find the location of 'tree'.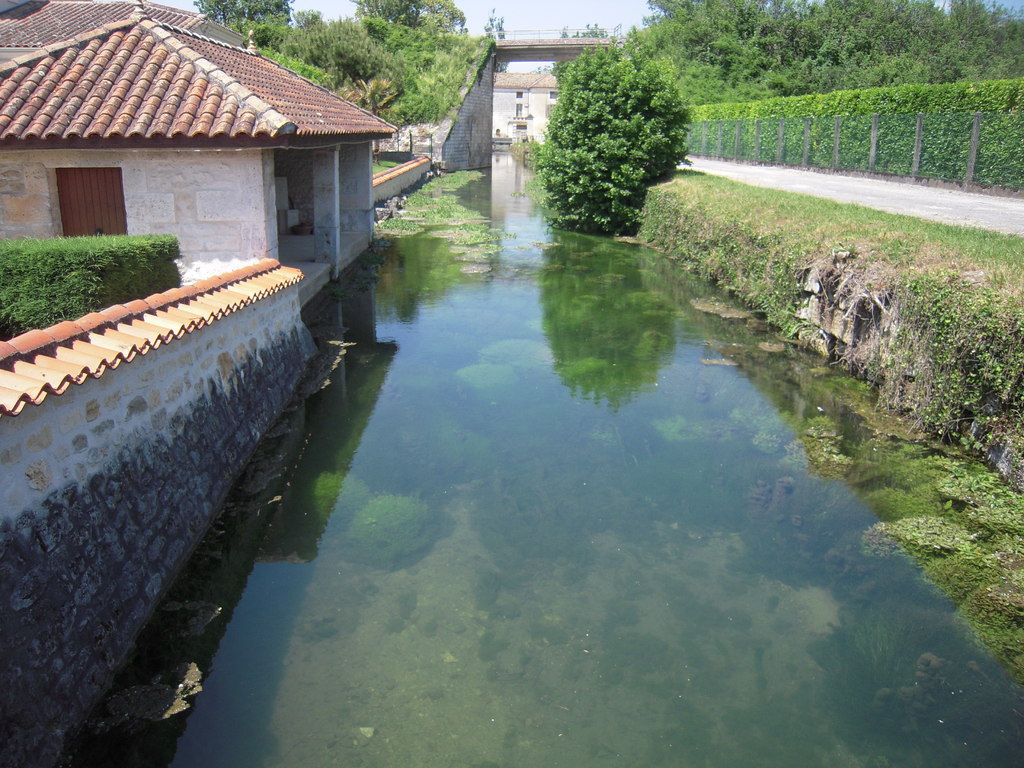
Location: BBox(525, 45, 697, 237).
